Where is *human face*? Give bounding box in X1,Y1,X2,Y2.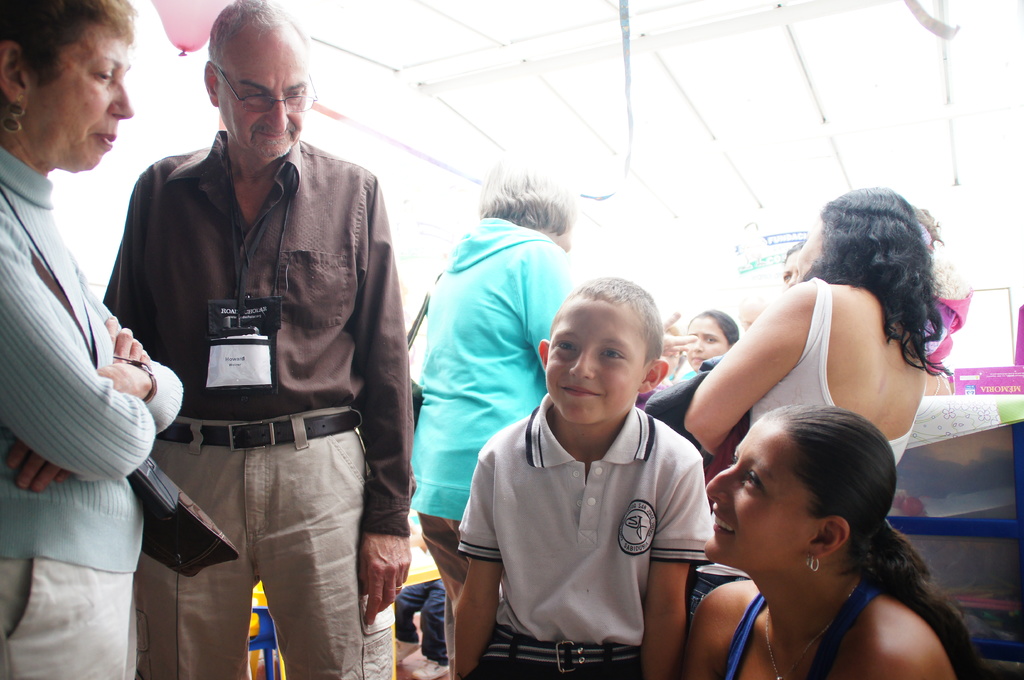
688,315,731,370.
